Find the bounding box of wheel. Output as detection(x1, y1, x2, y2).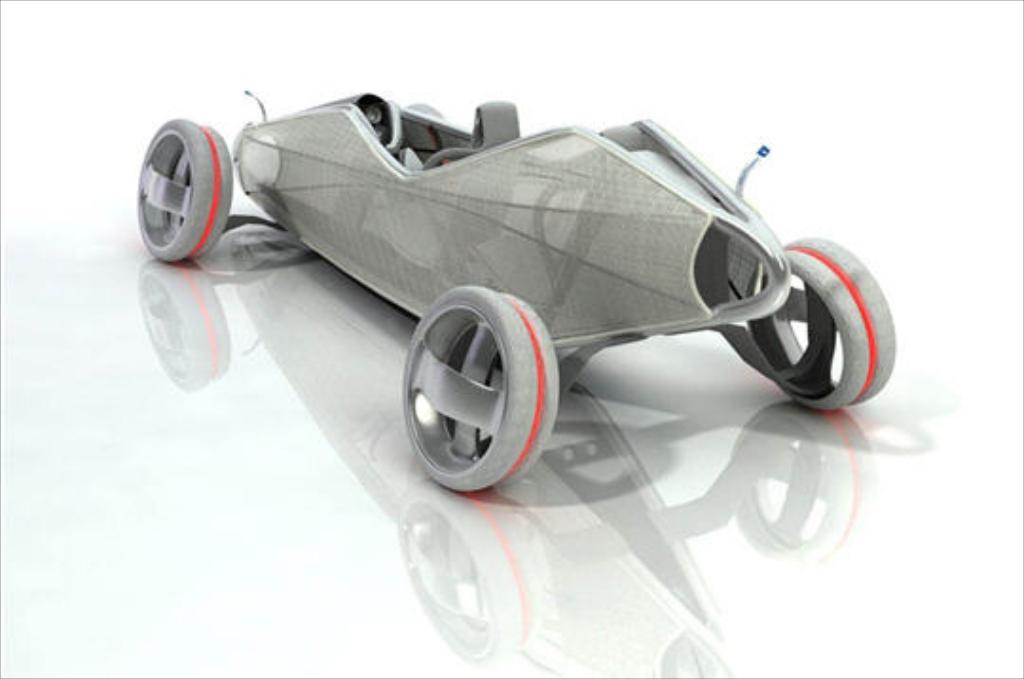
detection(760, 235, 895, 408).
